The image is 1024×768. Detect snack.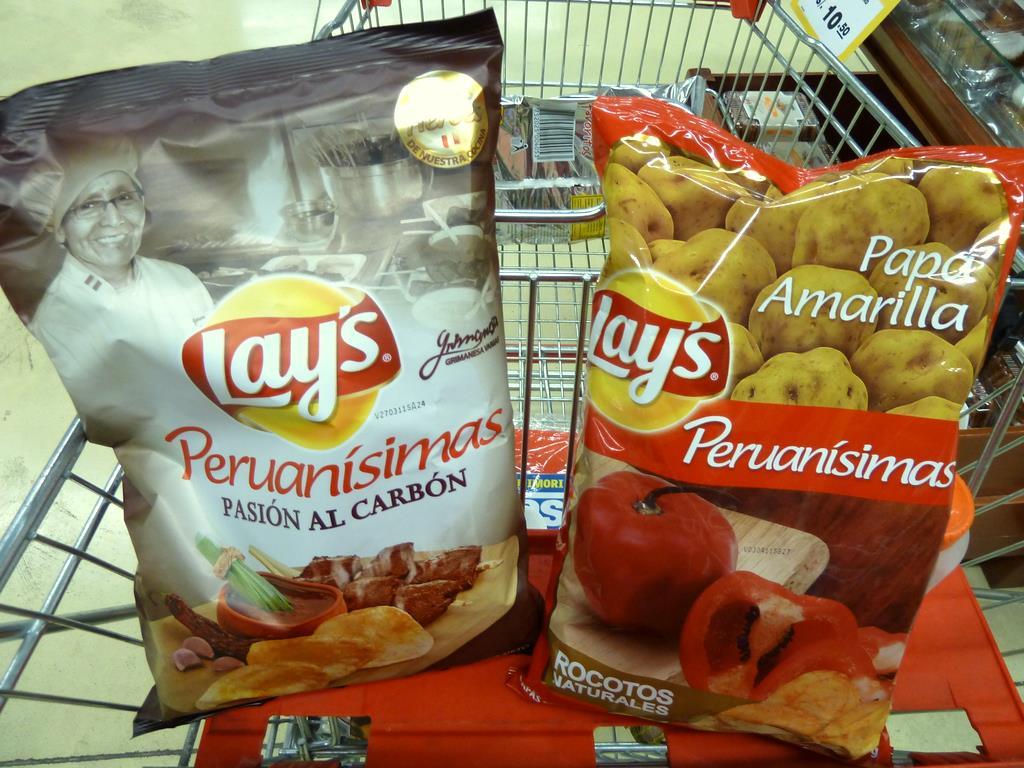
Detection: 246:635:378:683.
